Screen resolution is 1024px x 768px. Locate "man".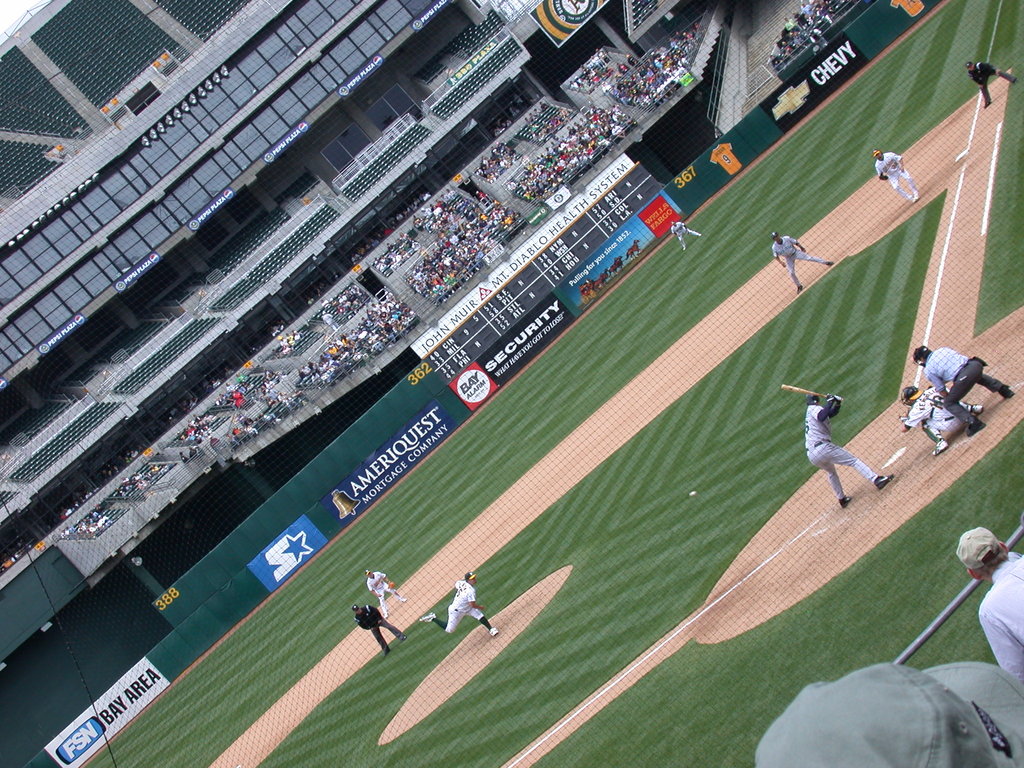
Rect(800, 394, 890, 508).
